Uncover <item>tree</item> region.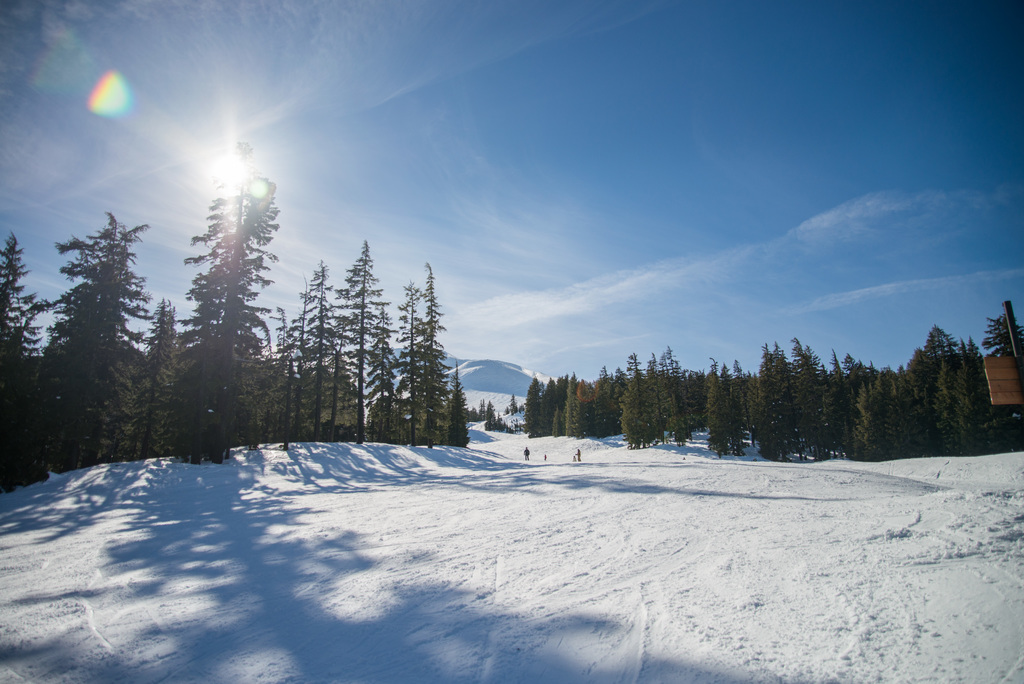
Uncovered: (277,318,289,438).
